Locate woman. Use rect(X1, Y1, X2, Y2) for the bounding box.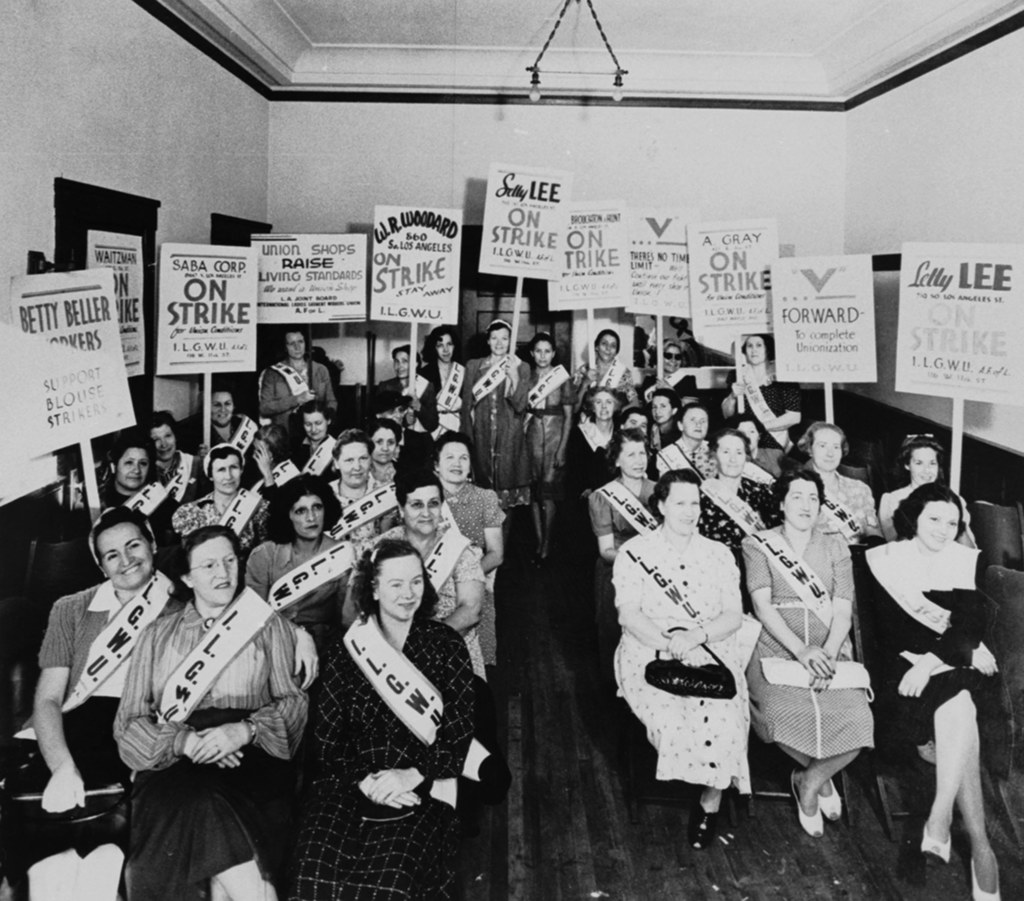
rect(145, 409, 206, 509).
